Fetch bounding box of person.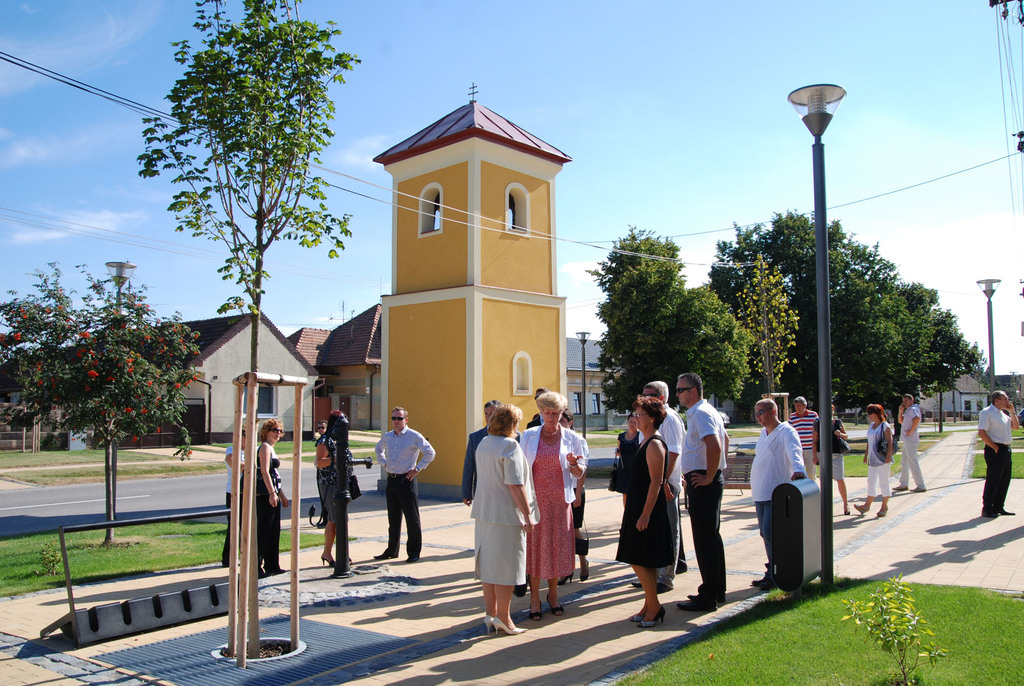
Bbox: <region>314, 402, 358, 566</region>.
